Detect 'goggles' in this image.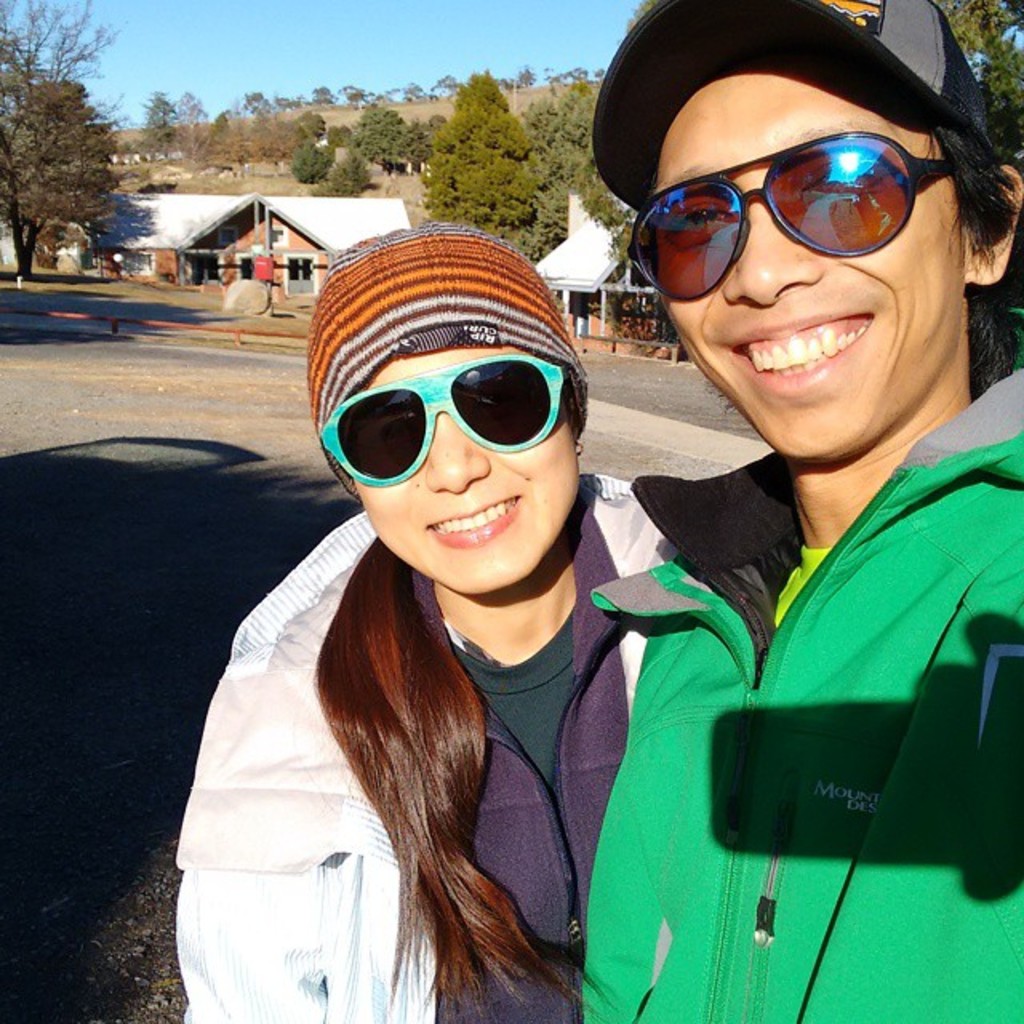
Detection: locate(314, 346, 573, 483).
